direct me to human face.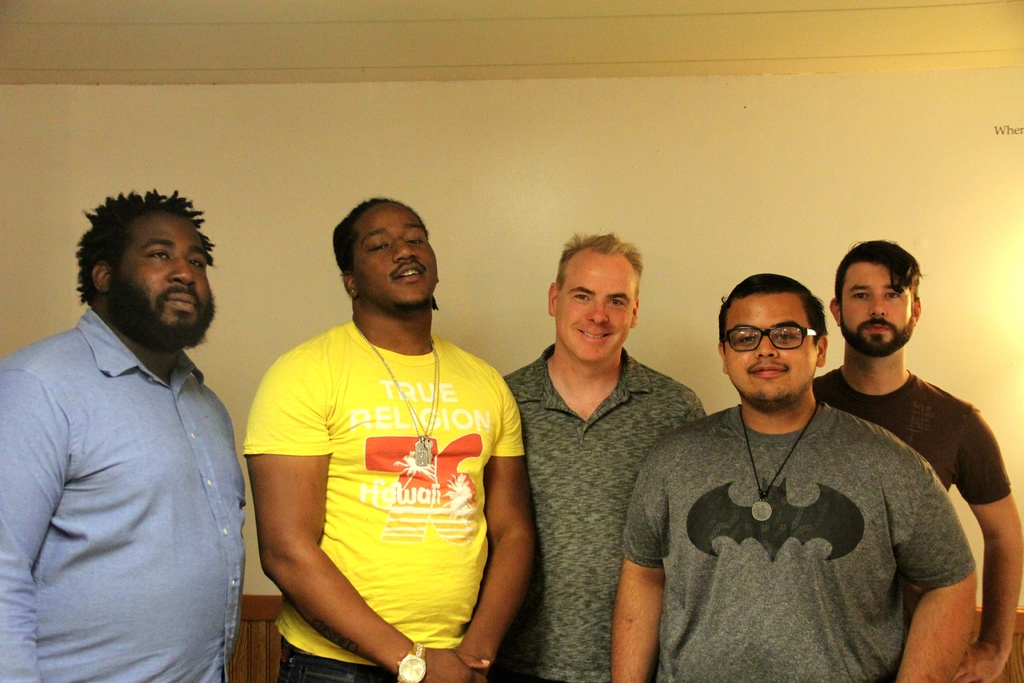
Direction: <region>845, 262, 913, 357</region>.
